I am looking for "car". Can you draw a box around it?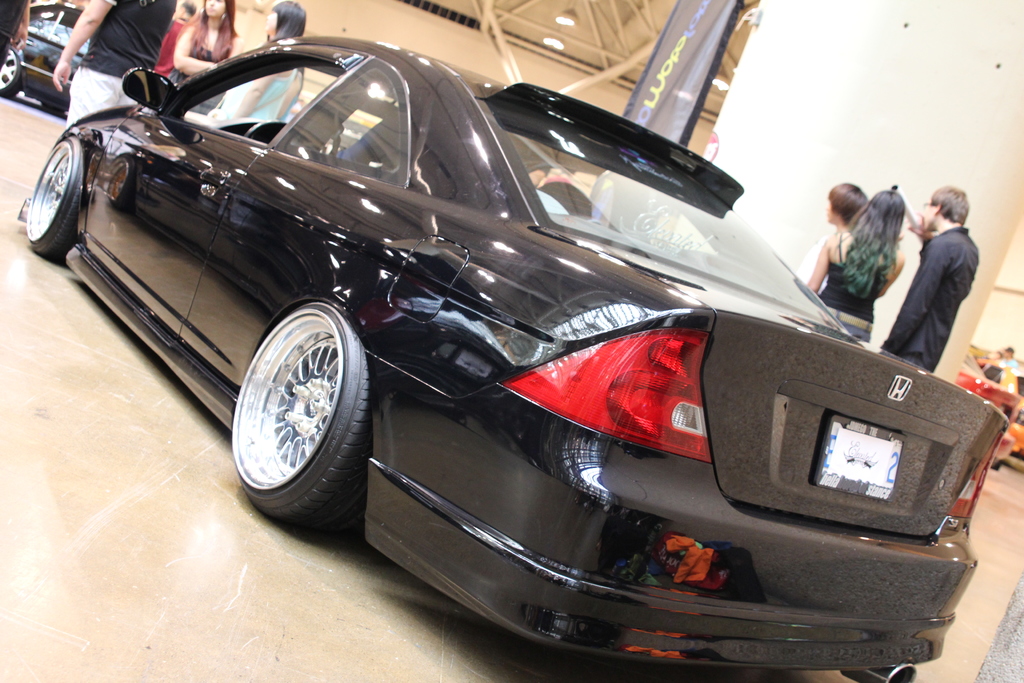
Sure, the bounding box is 18/30/1012/682.
